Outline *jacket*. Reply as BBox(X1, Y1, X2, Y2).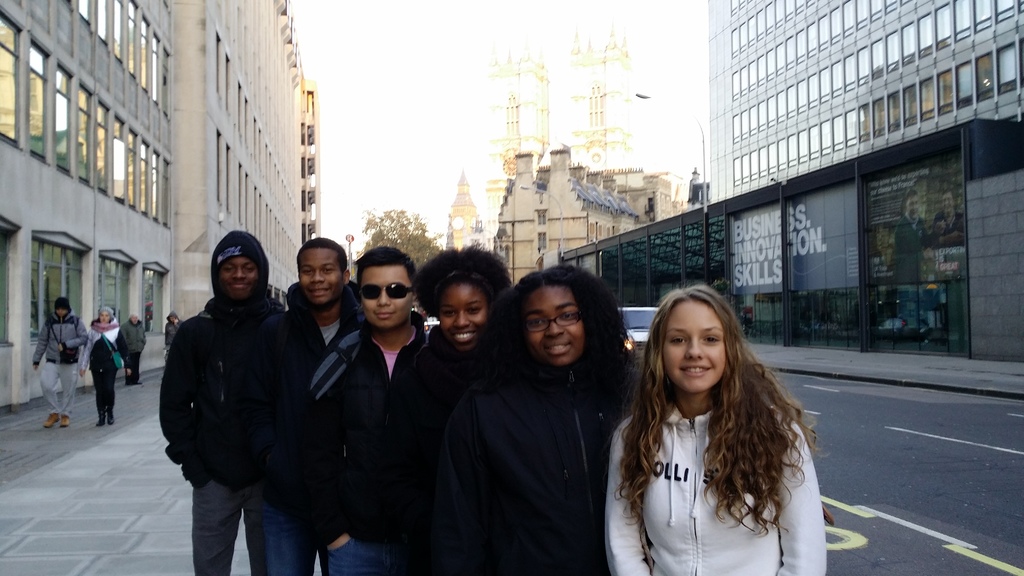
BBox(85, 313, 124, 369).
